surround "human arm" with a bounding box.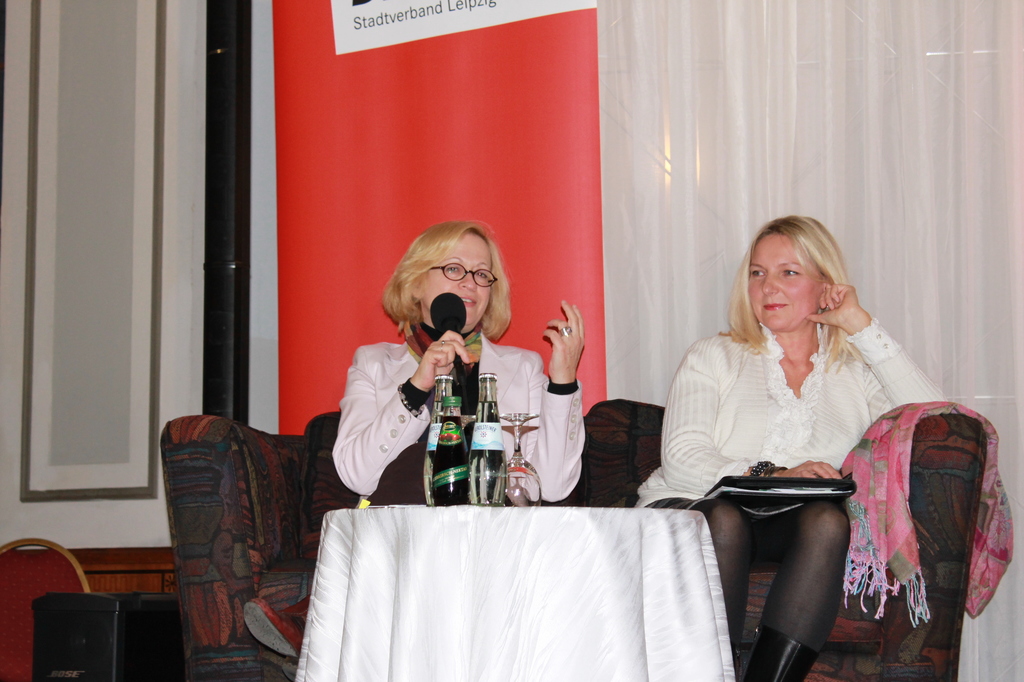
329:326:470:501.
